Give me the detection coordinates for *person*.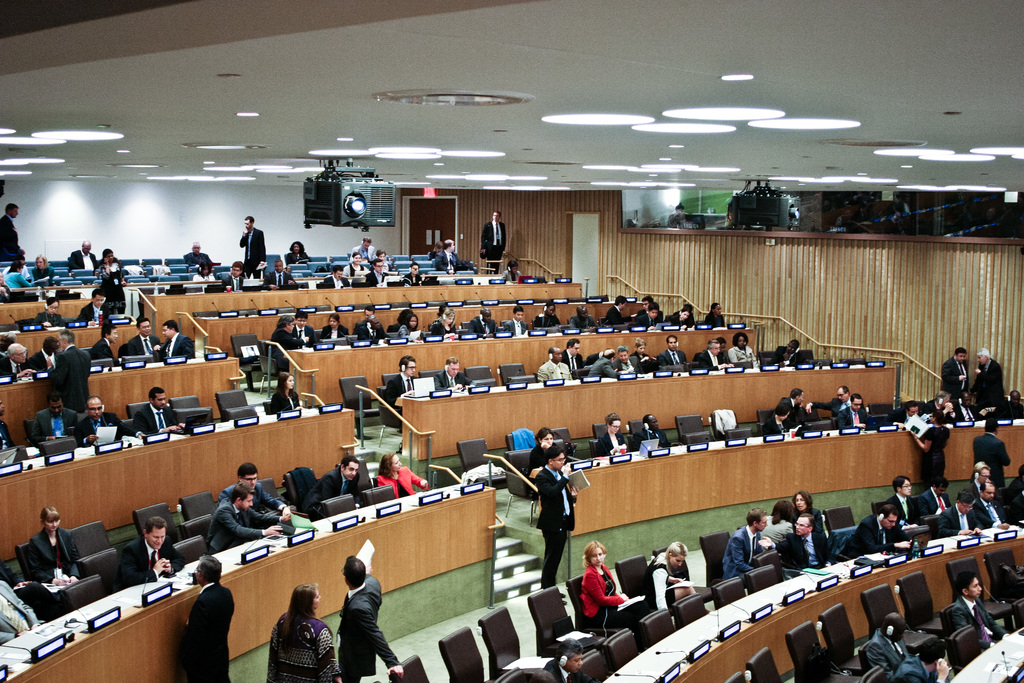
<box>570,307,596,333</box>.
